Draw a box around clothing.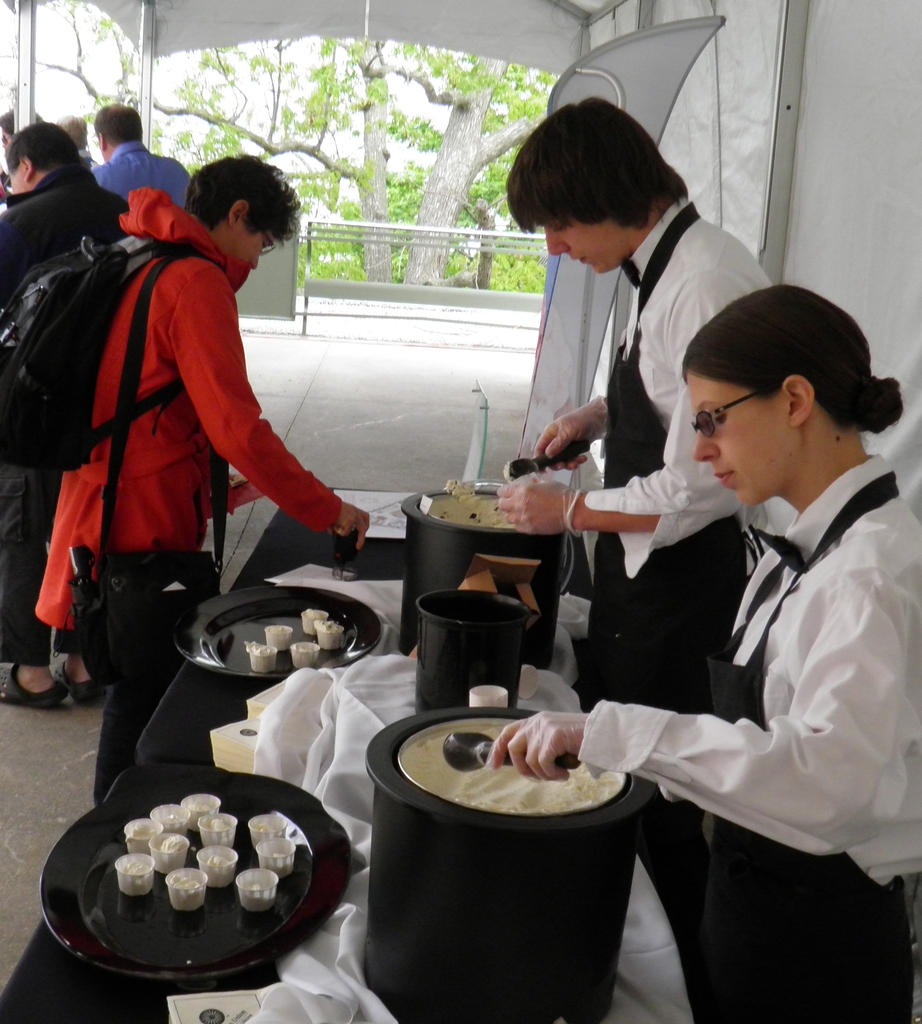
[x1=0, y1=166, x2=126, y2=665].
